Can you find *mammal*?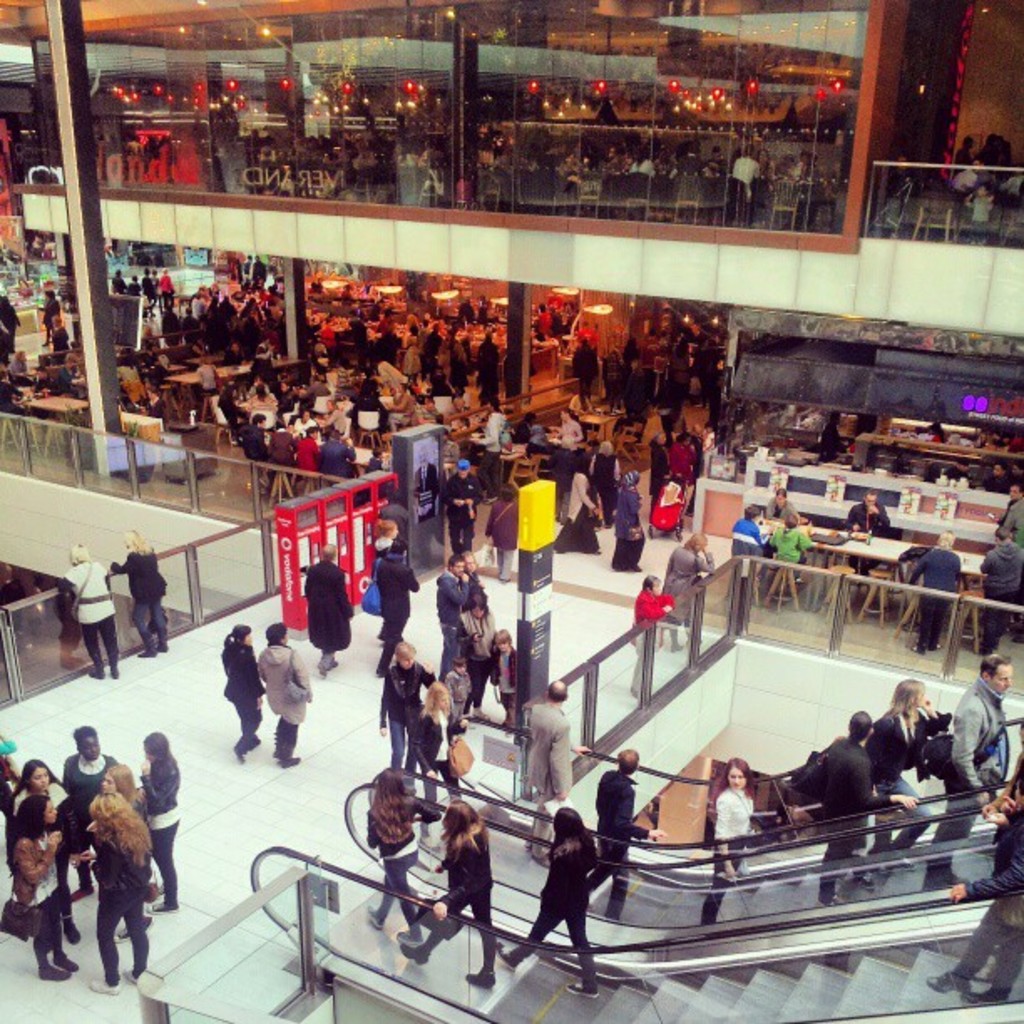
Yes, bounding box: l=489, t=808, r=604, b=996.
